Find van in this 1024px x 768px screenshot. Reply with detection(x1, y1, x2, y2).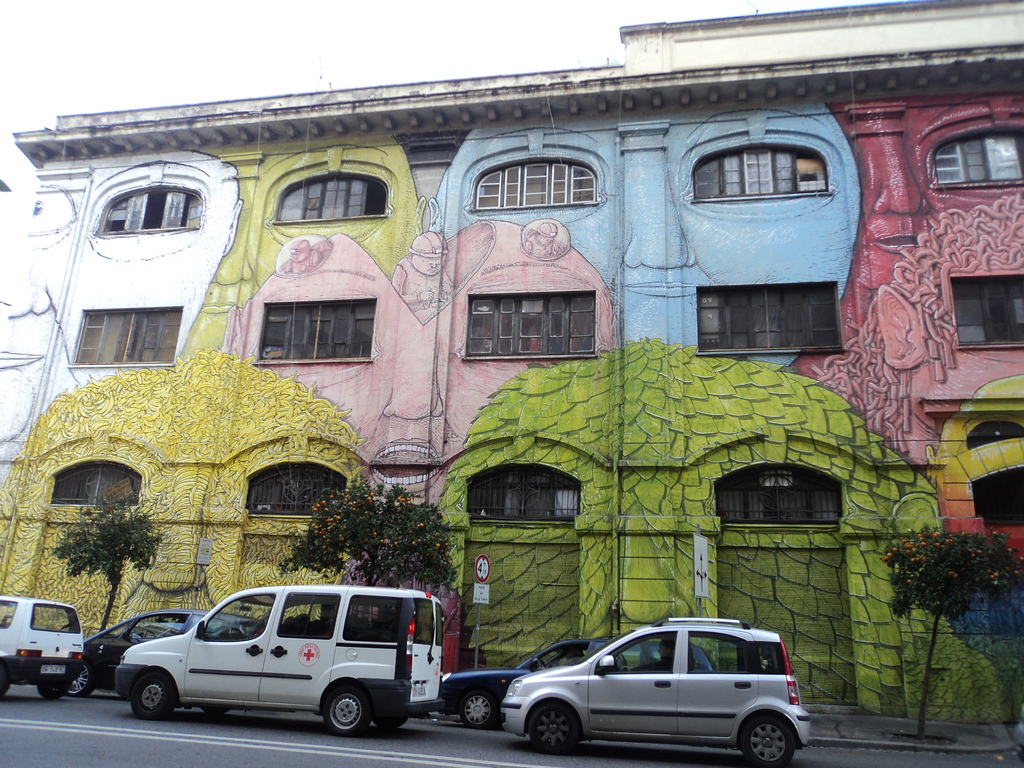
detection(110, 585, 451, 739).
